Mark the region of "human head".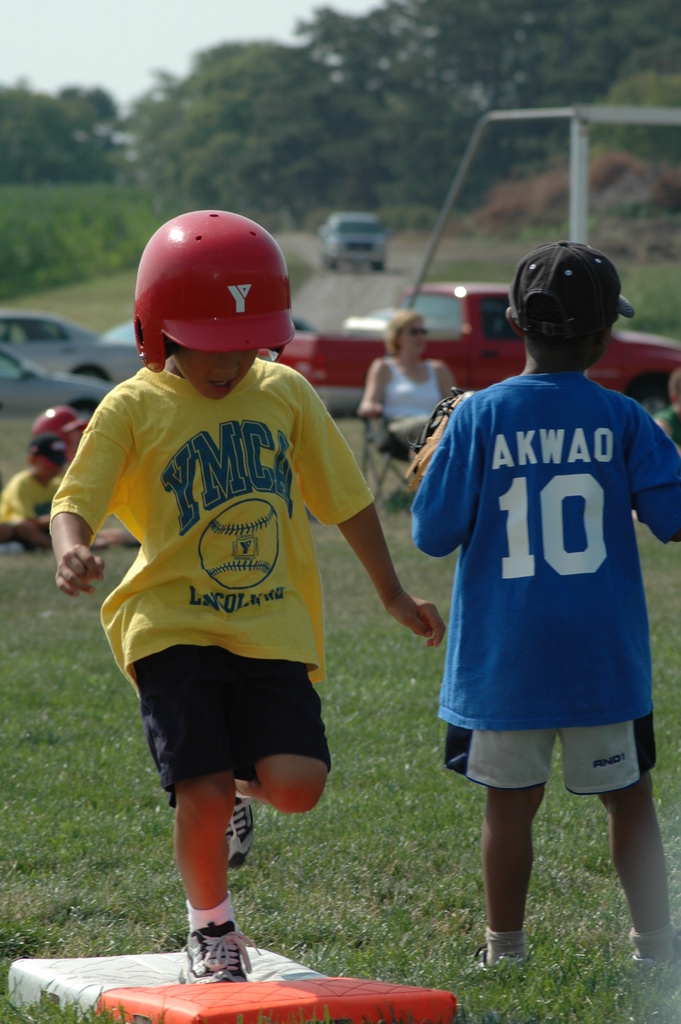
Region: Rect(376, 307, 429, 359).
